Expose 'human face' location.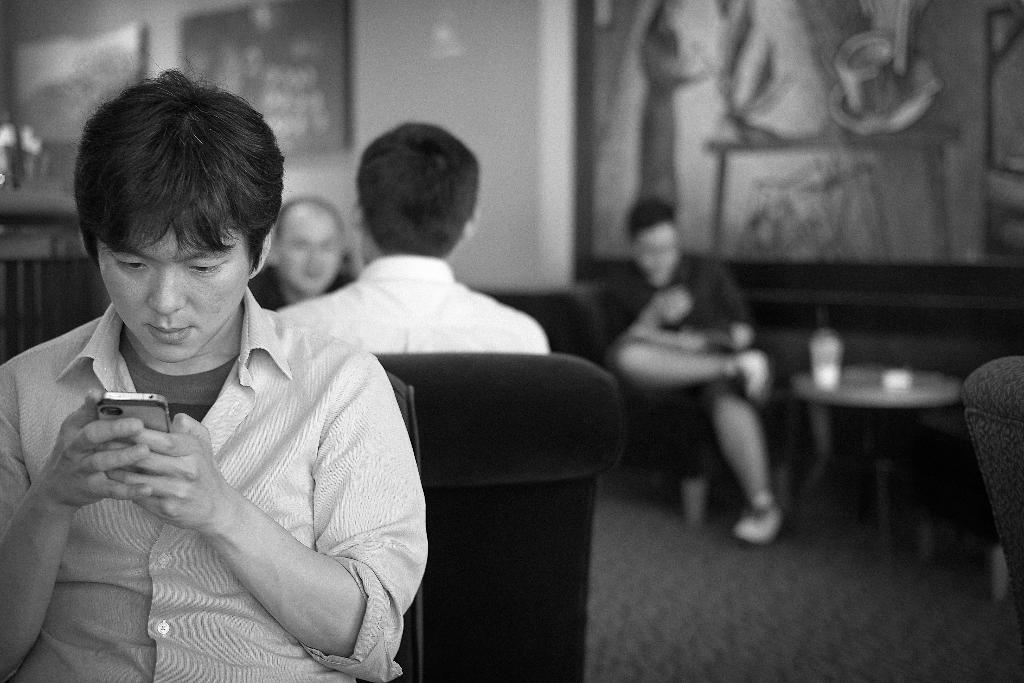
Exposed at crop(280, 215, 346, 293).
